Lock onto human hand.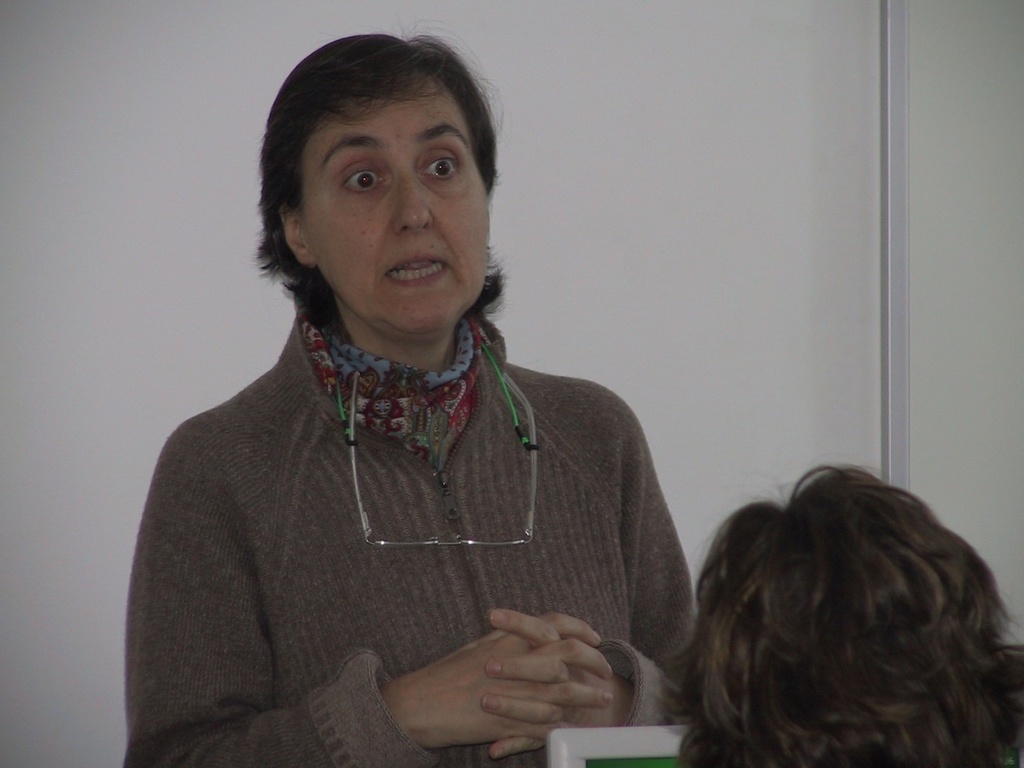
Locked: 417, 608, 617, 746.
